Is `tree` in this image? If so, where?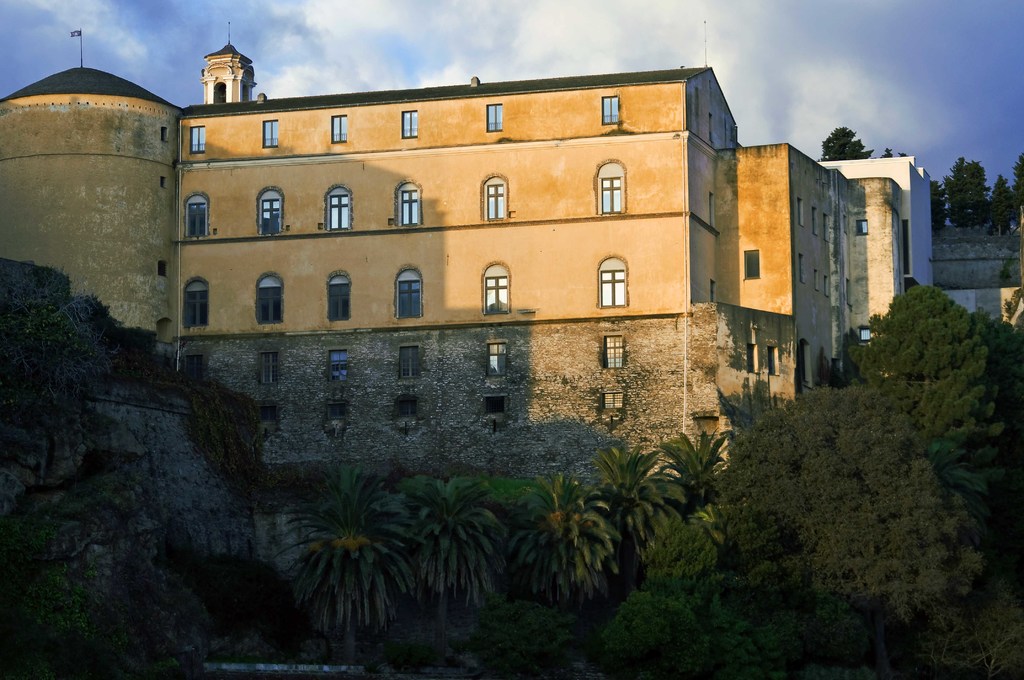
Yes, at pyautogui.locateOnScreen(280, 465, 404, 657).
